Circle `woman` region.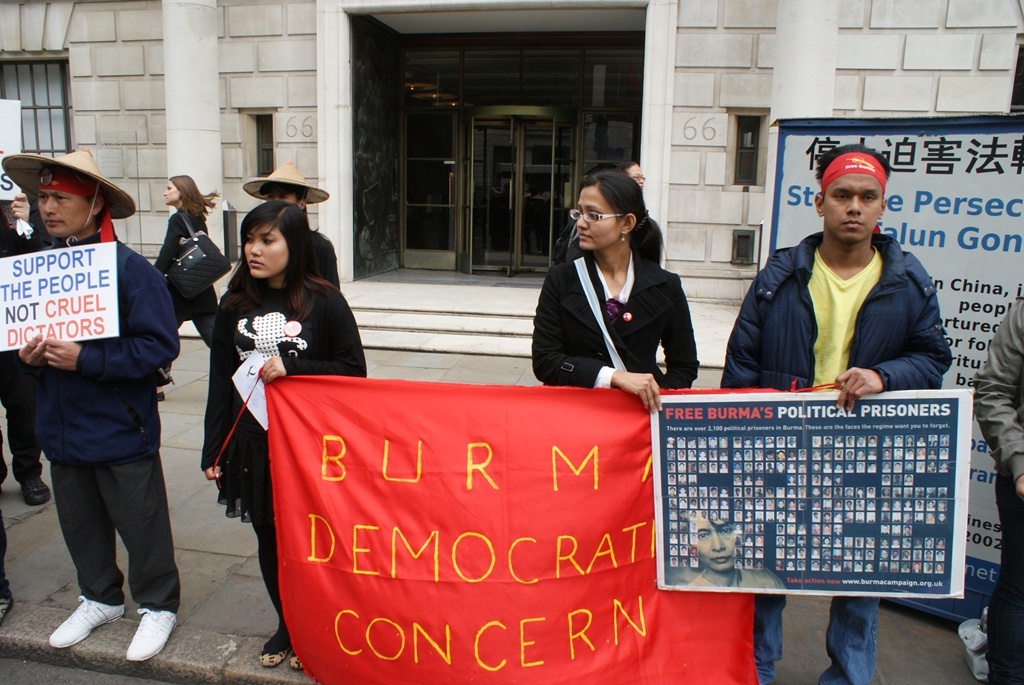
Region: [x1=526, y1=173, x2=701, y2=412].
